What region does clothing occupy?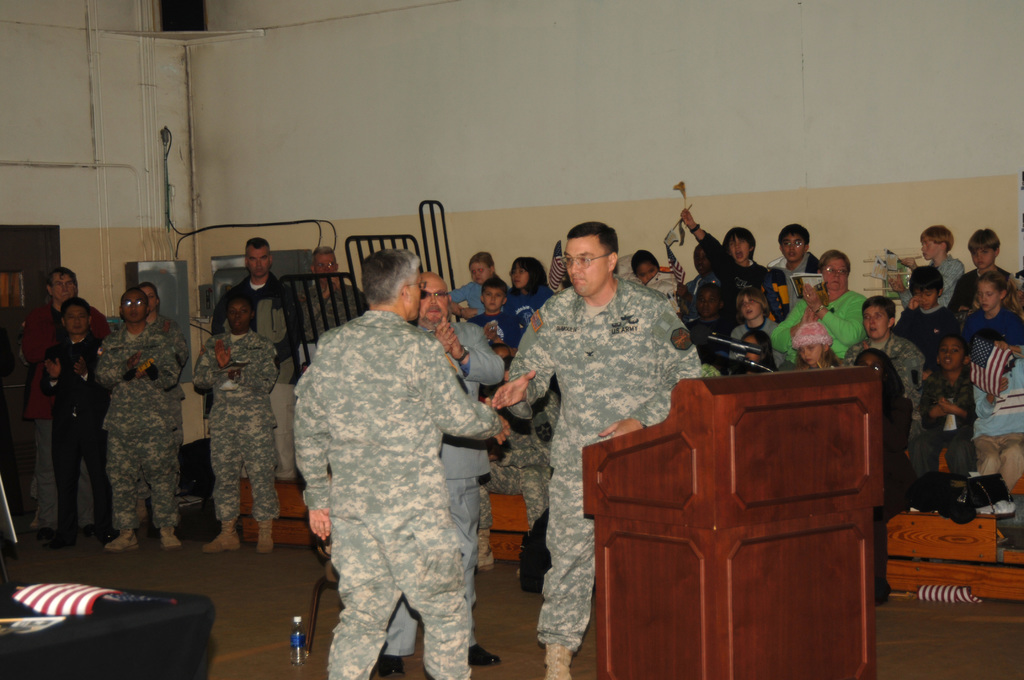
l=842, t=331, r=922, b=495.
